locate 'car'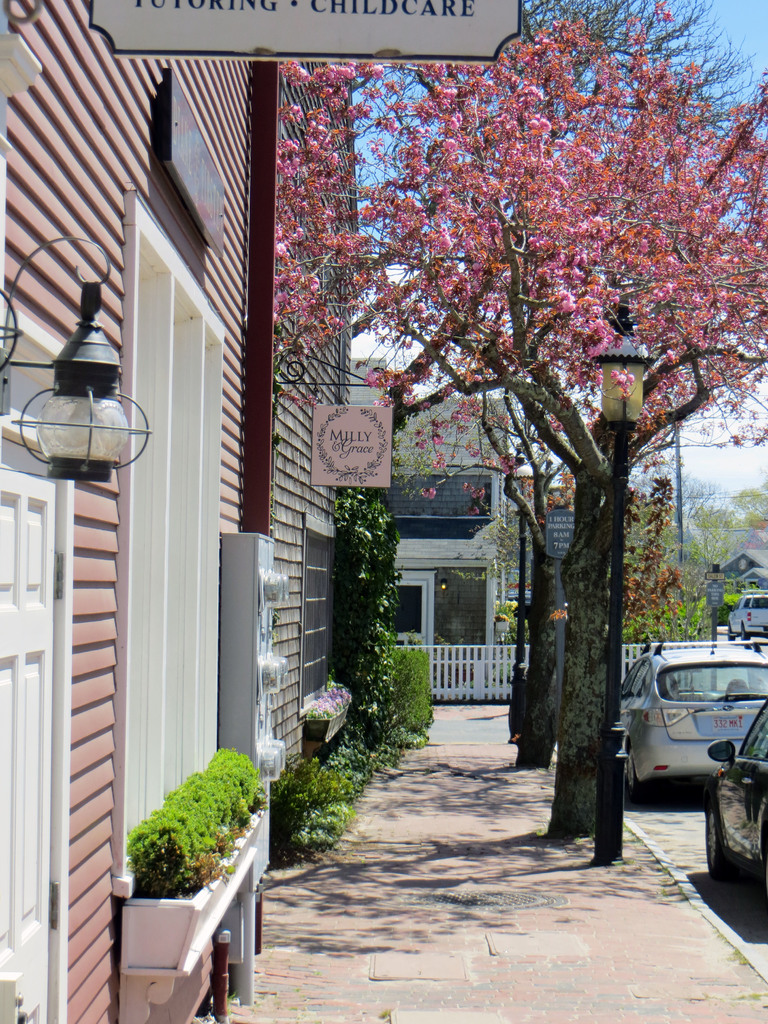
crop(729, 598, 767, 641)
